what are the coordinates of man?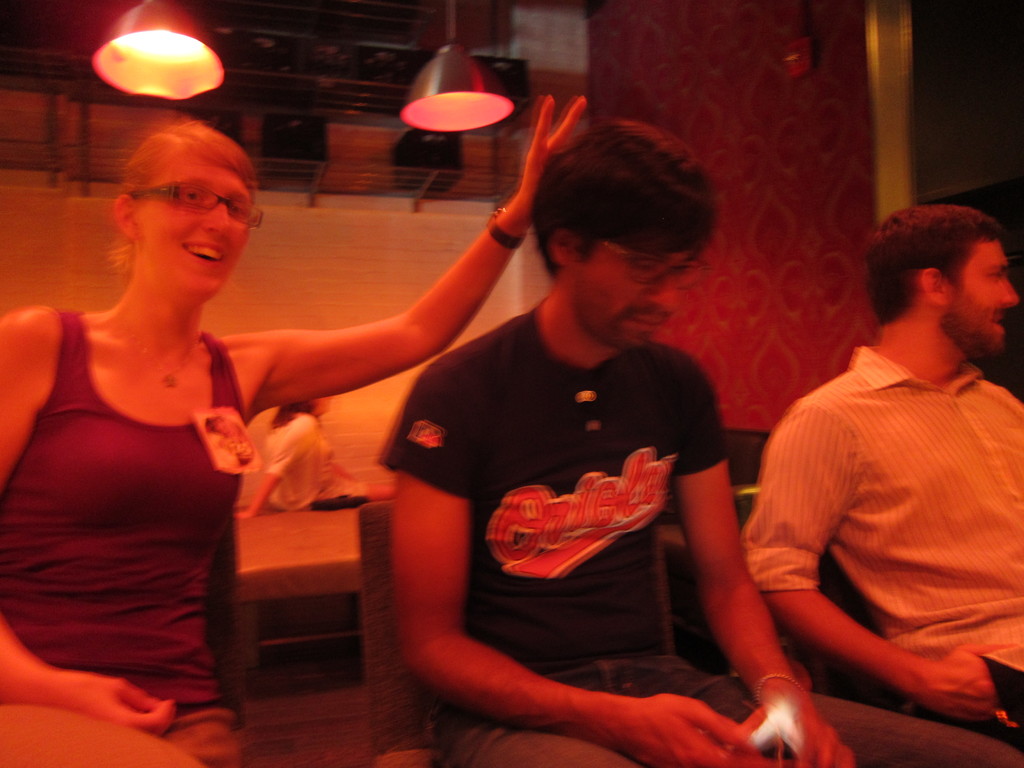
region(375, 116, 1023, 767).
